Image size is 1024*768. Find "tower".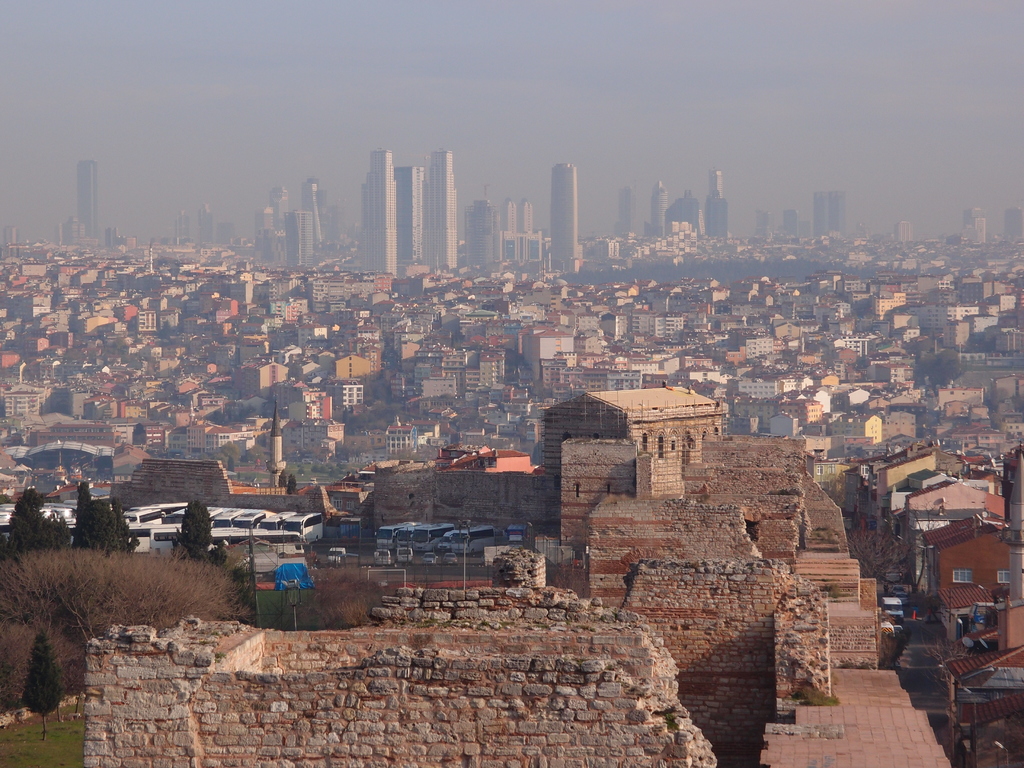
box(554, 167, 582, 271).
